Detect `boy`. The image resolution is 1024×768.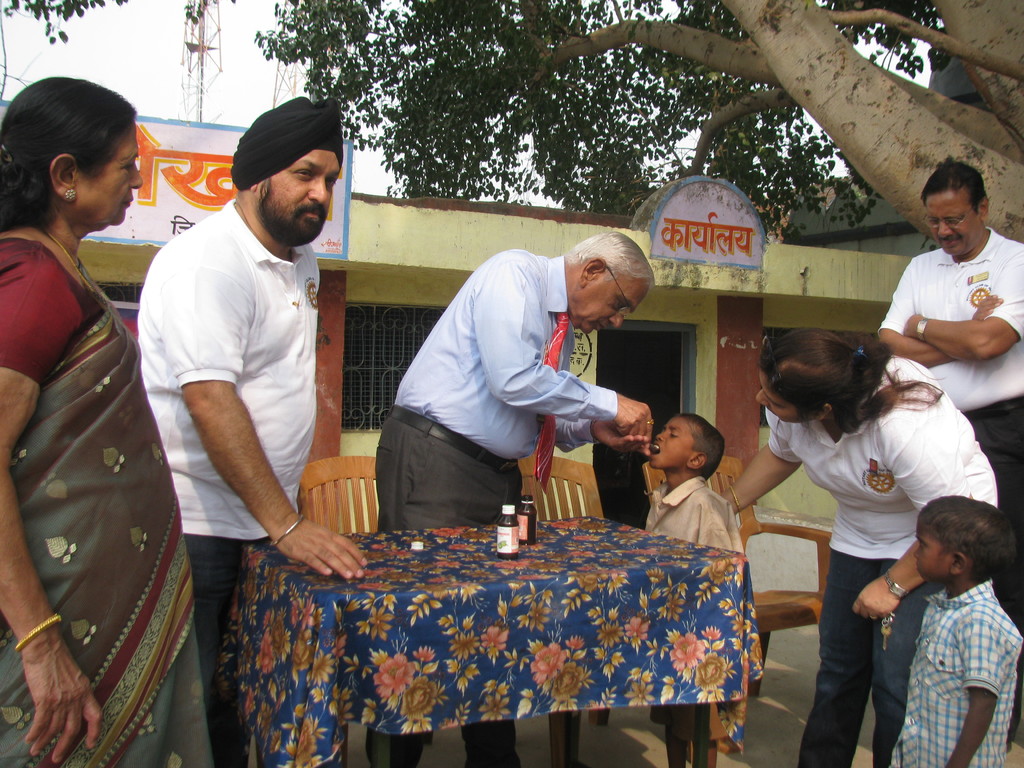
locate(646, 409, 748, 767).
